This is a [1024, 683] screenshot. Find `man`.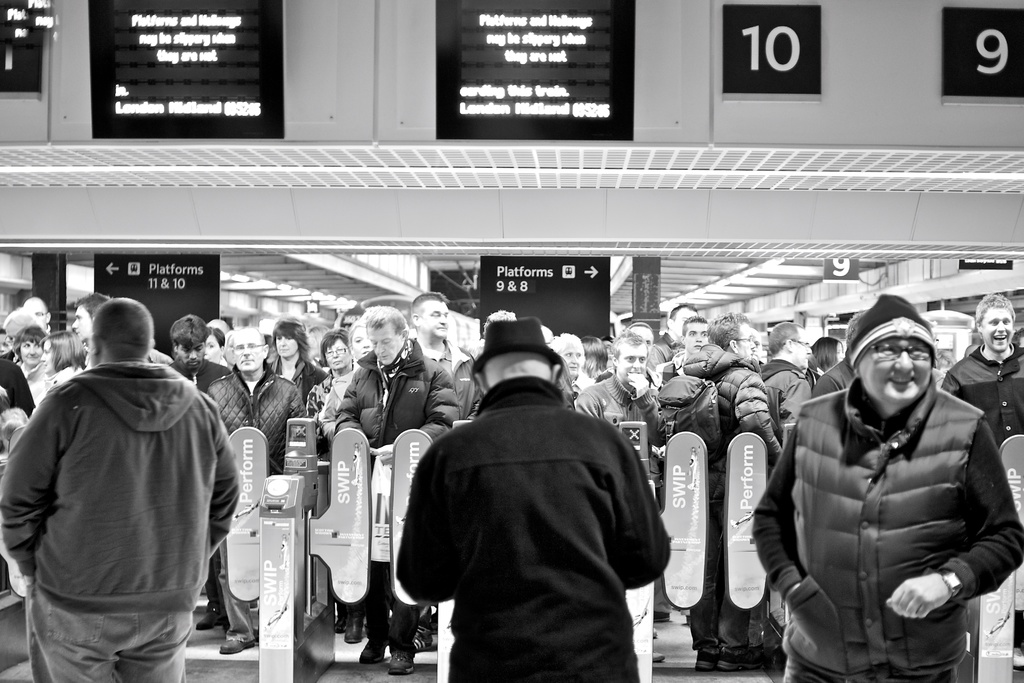
Bounding box: {"x1": 1013, "y1": 330, "x2": 1023, "y2": 349}.
